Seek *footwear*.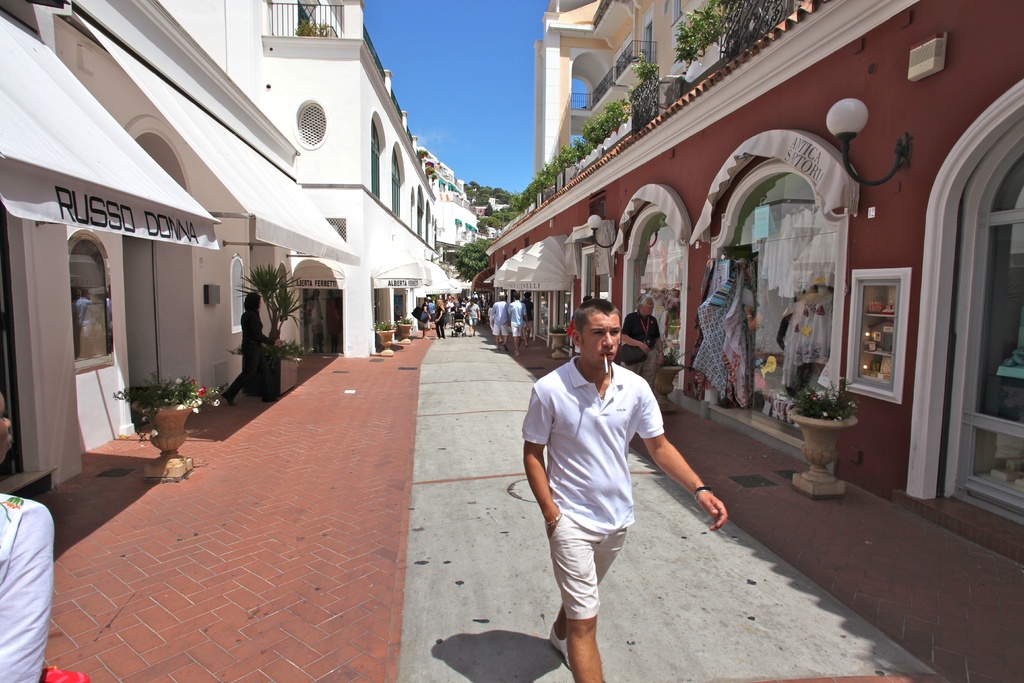
[left=467, top=332, right=471, bottom=334].
